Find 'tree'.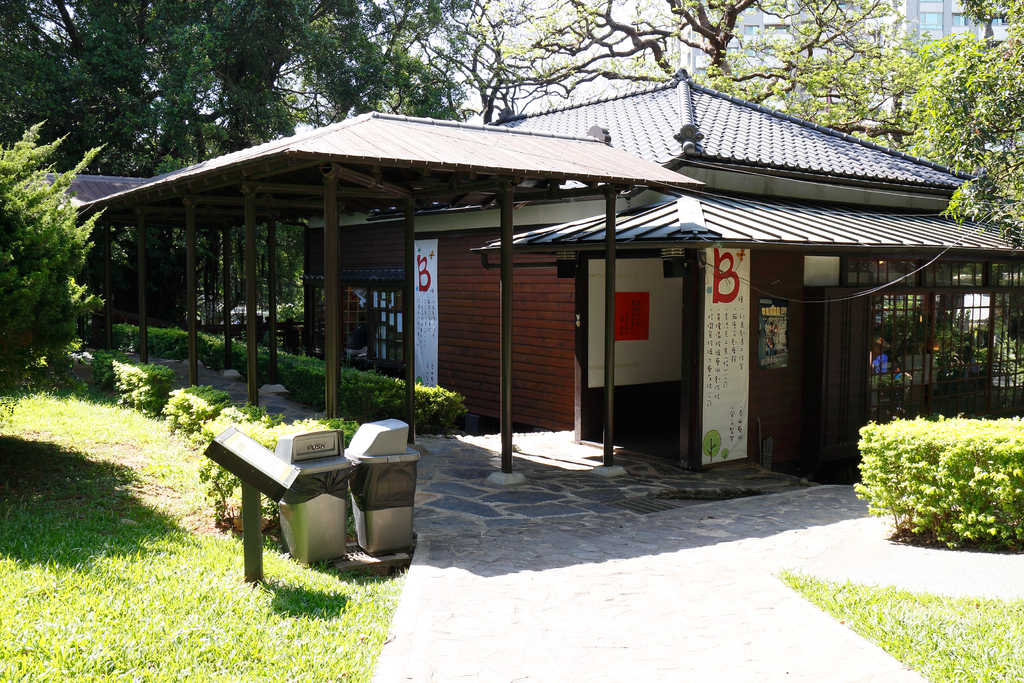
1,143,96,377.
